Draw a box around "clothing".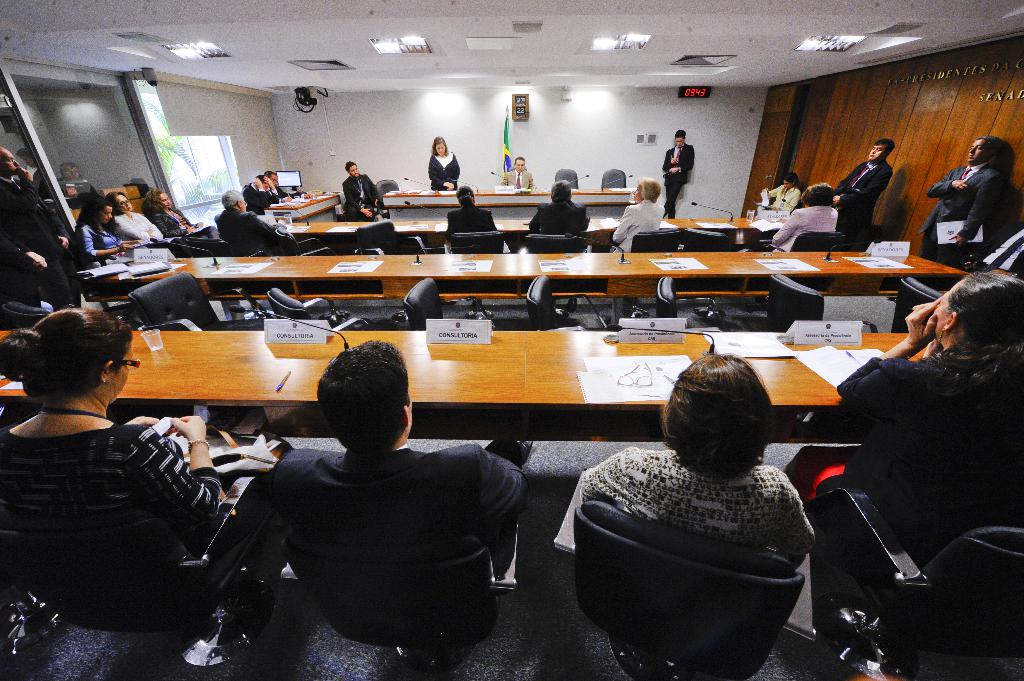
locate(605, 183, 664, 253).
